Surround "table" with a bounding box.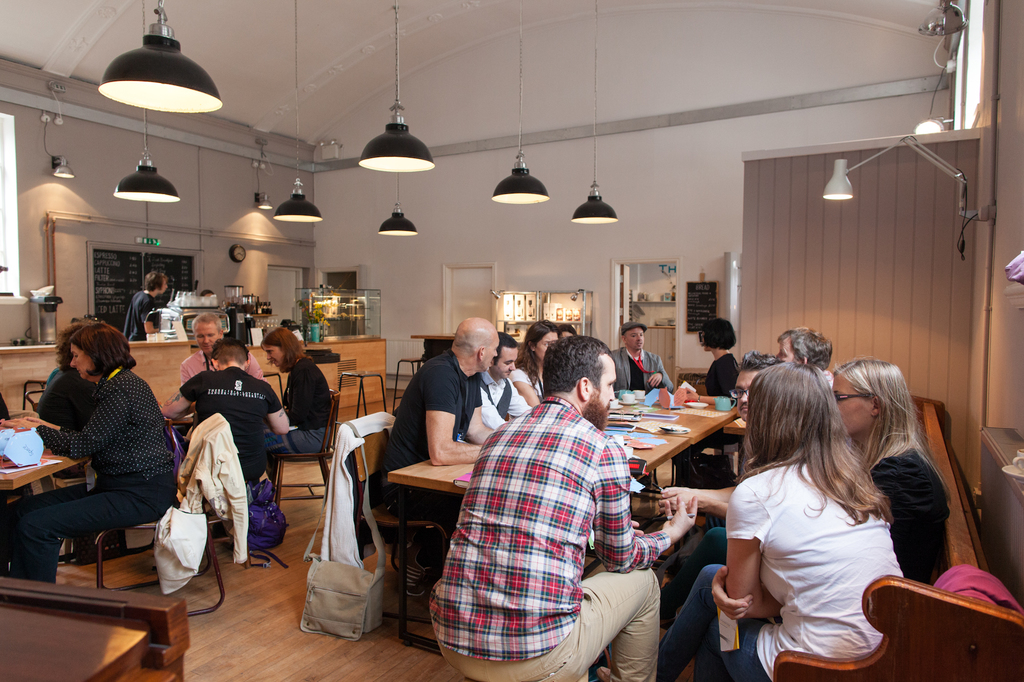
<box>410,328,522,369</box>.
